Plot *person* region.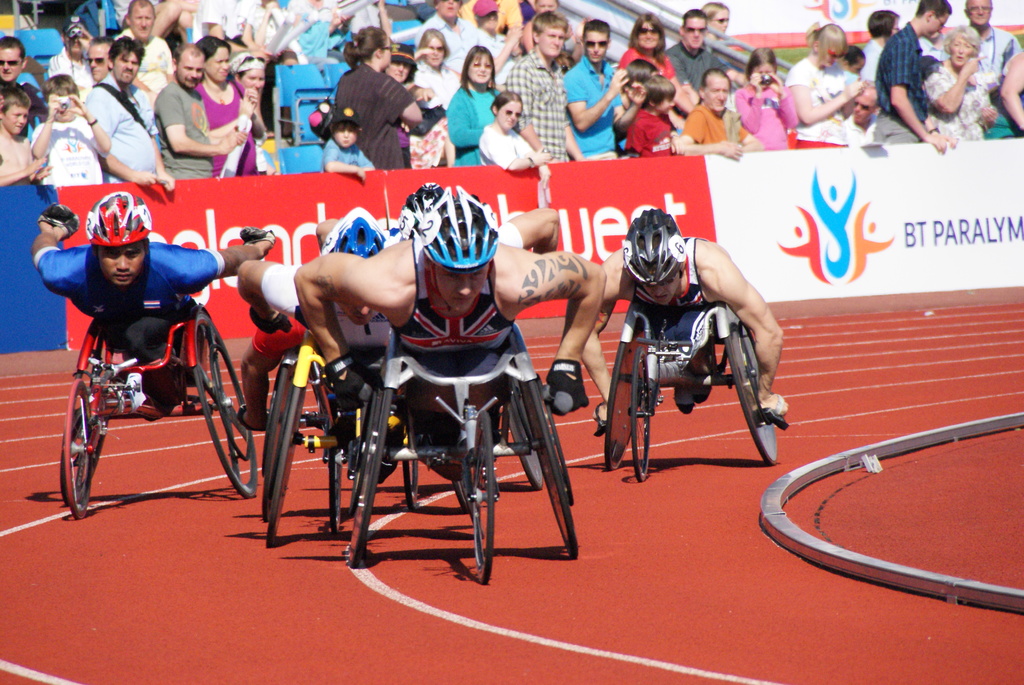
Plotted at bbox(24, 185, 289, 409).
